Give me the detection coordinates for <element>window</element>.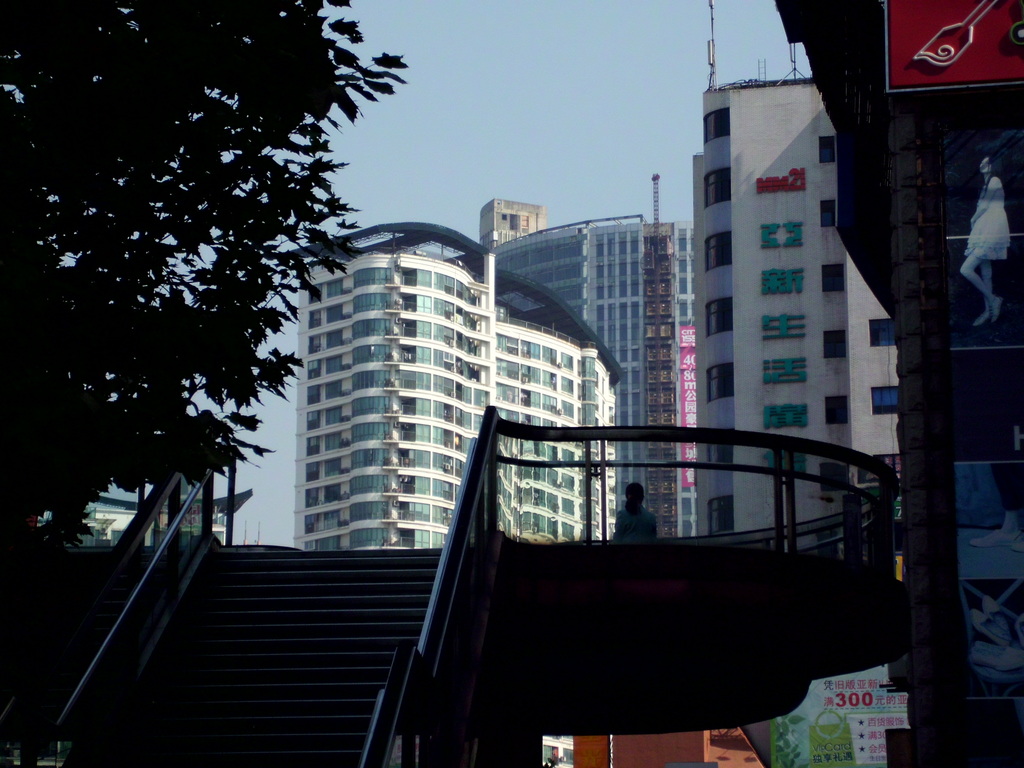
<region>869, 319, 897, 347</region>.
